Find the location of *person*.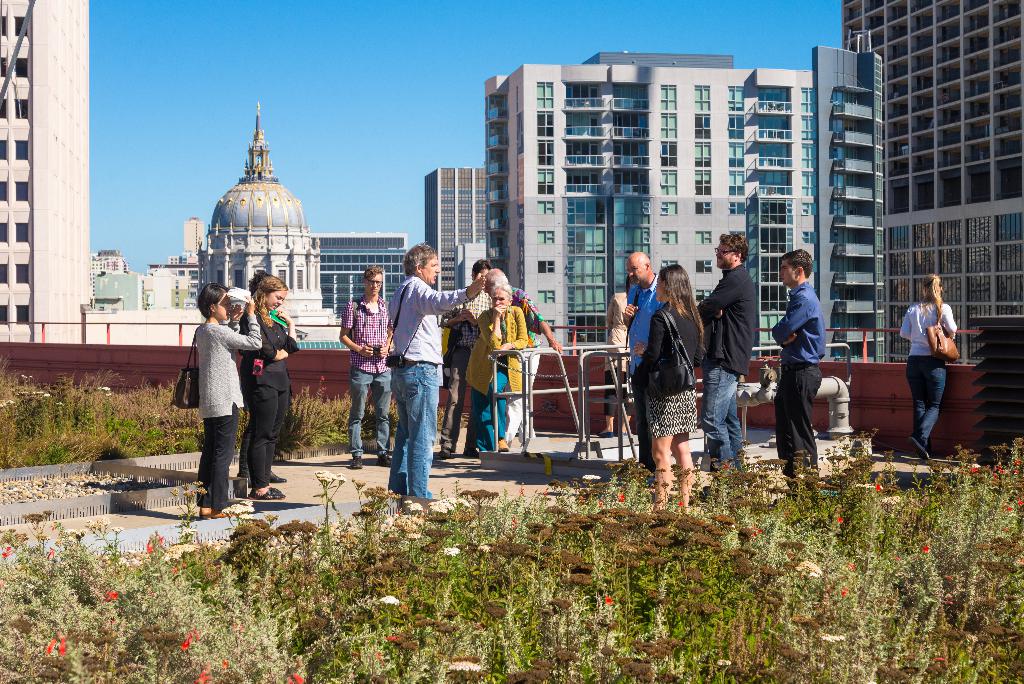
Location: <bbox>191, 281, 247, 517</bbox>.
